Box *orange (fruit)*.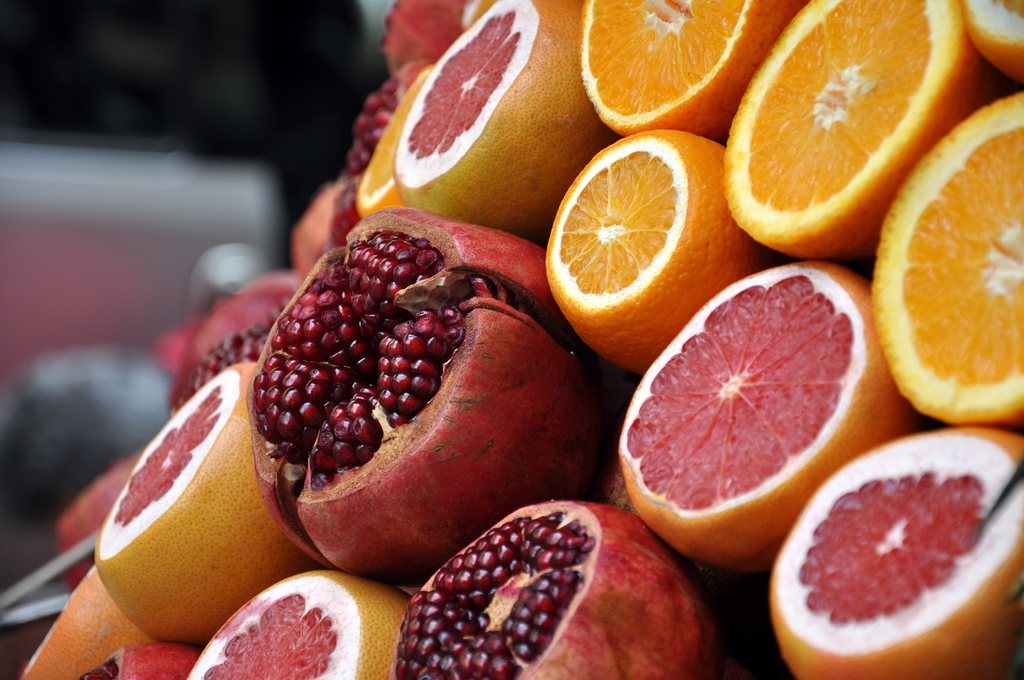
{"left": 396, "top": 0, "right": 618, "bottom": 231}.
